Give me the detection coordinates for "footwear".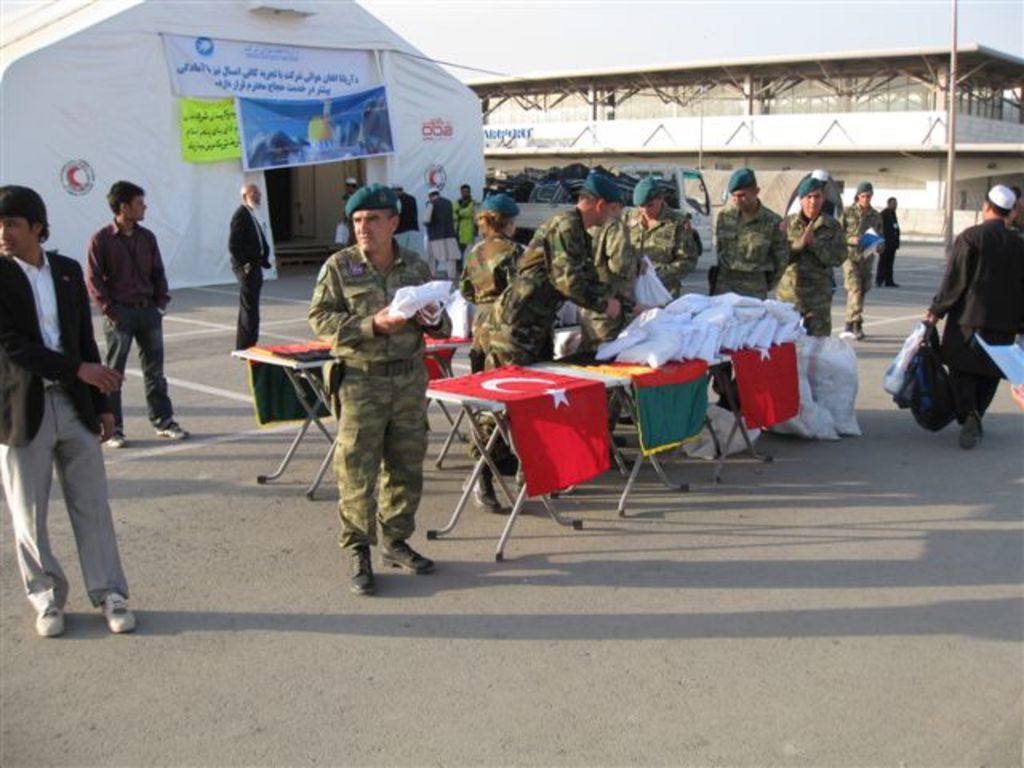
150:418:186:442.
